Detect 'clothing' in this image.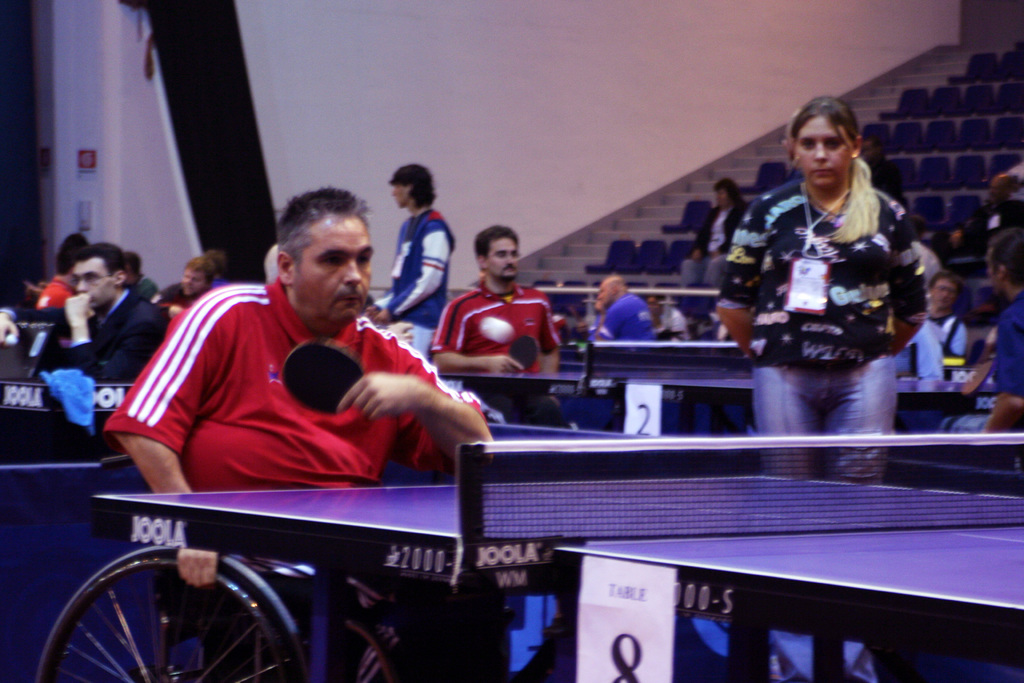
Detection: [39,273,76,309].
